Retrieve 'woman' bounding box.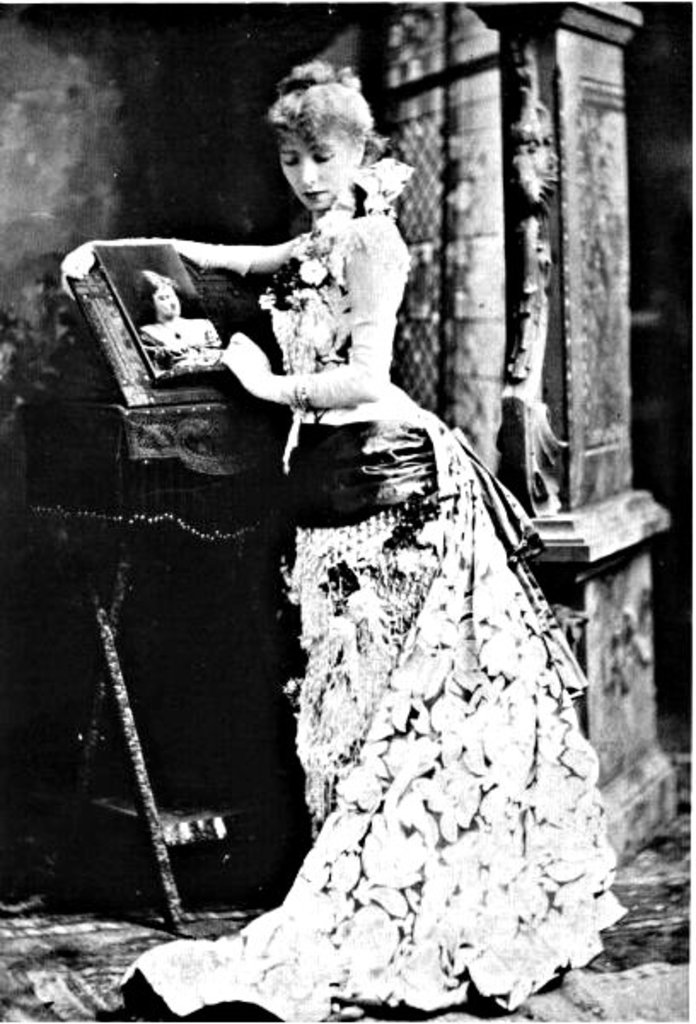
Bounding box: (118,89,544,971).
